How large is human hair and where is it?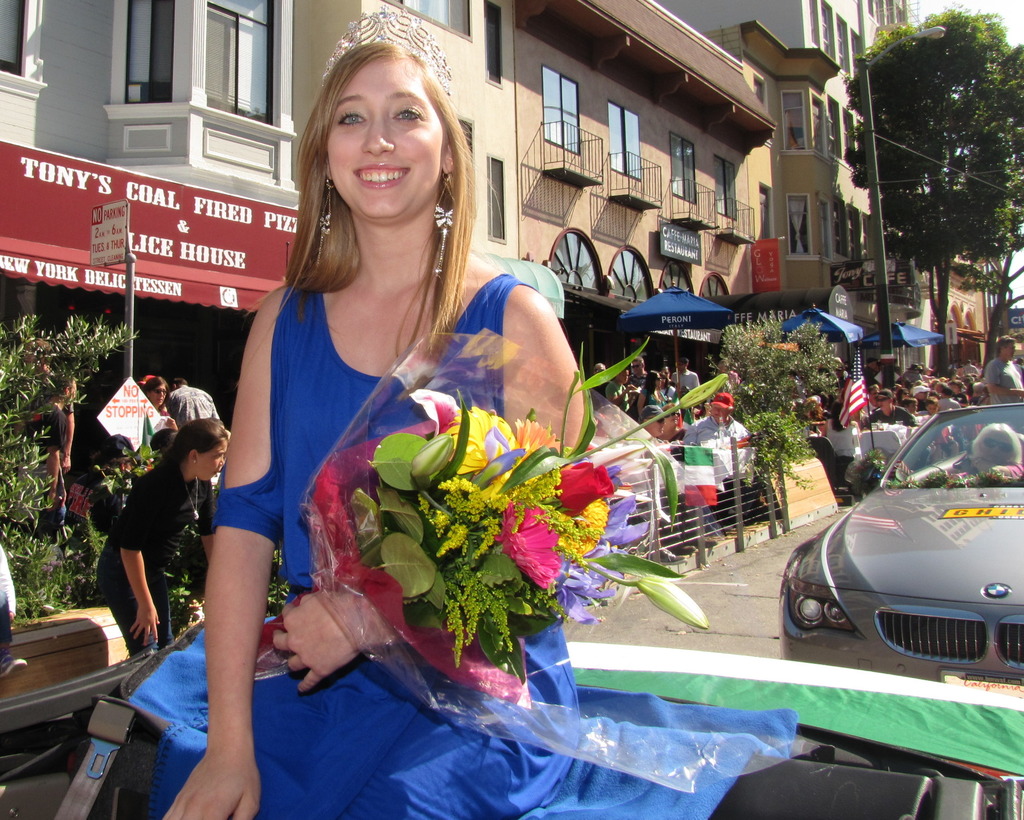
Bounding box: 140,376,169,401.
